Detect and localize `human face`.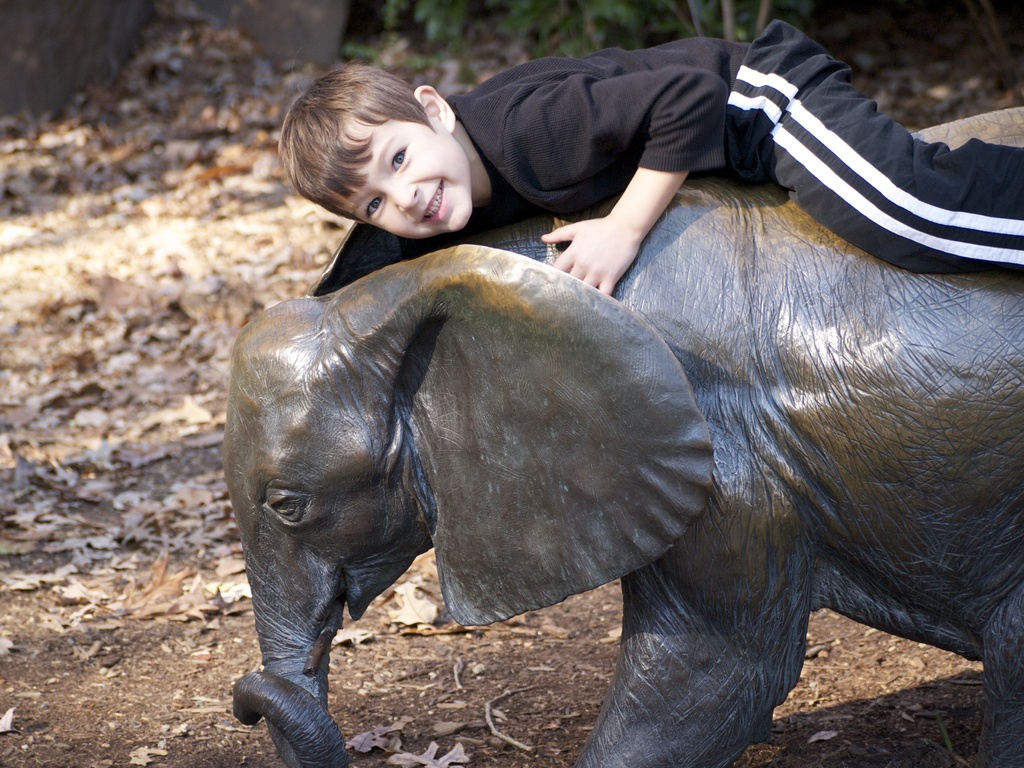
Localized at left=319, top=113, right=472, bottom=243.
